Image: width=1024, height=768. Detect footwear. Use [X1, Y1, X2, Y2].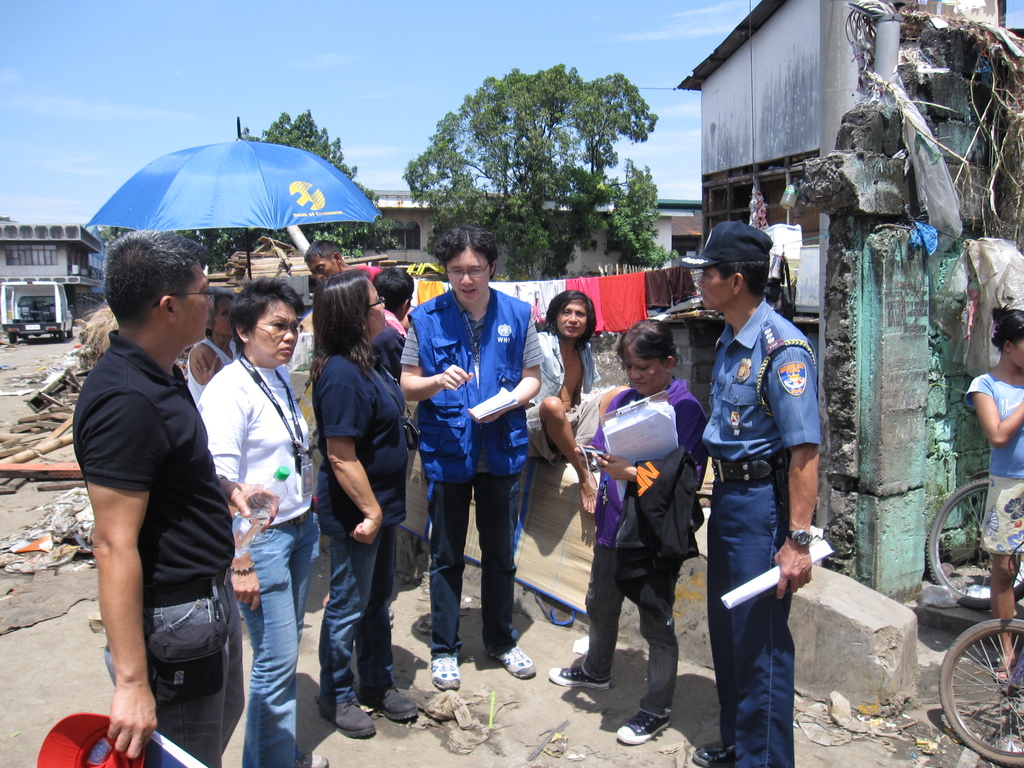
[997, 660, 1016, 684].
